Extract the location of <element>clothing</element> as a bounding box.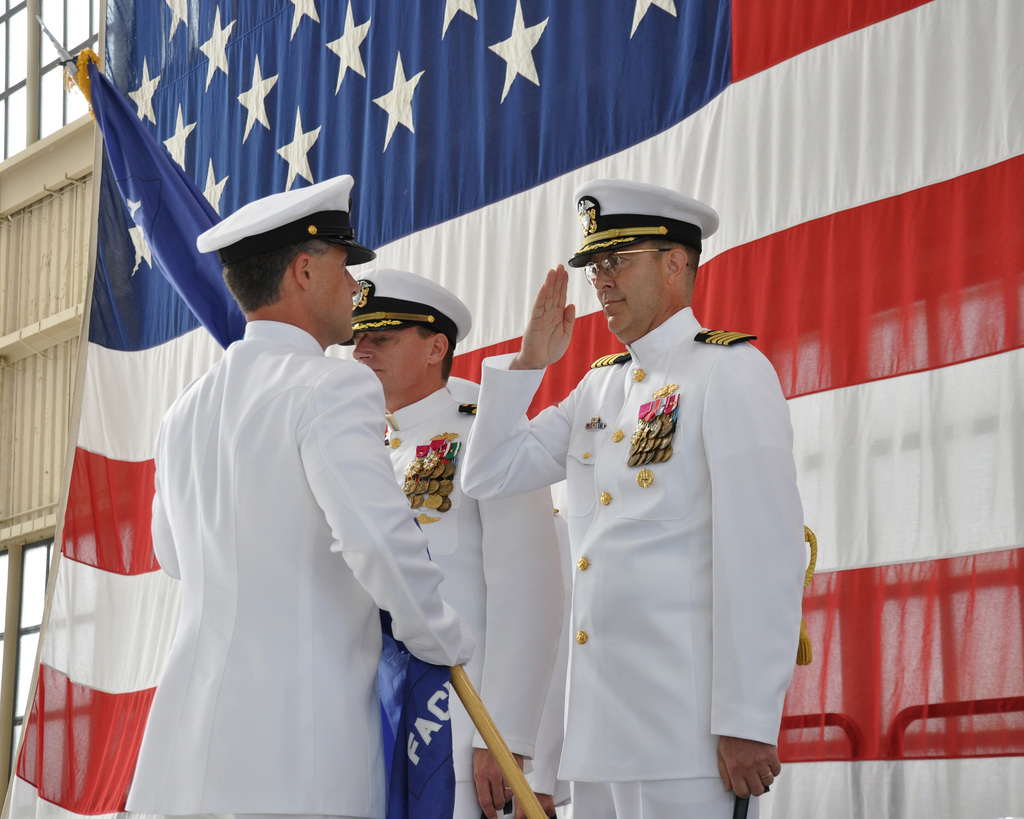
detection(462, 307, 818, 818).
